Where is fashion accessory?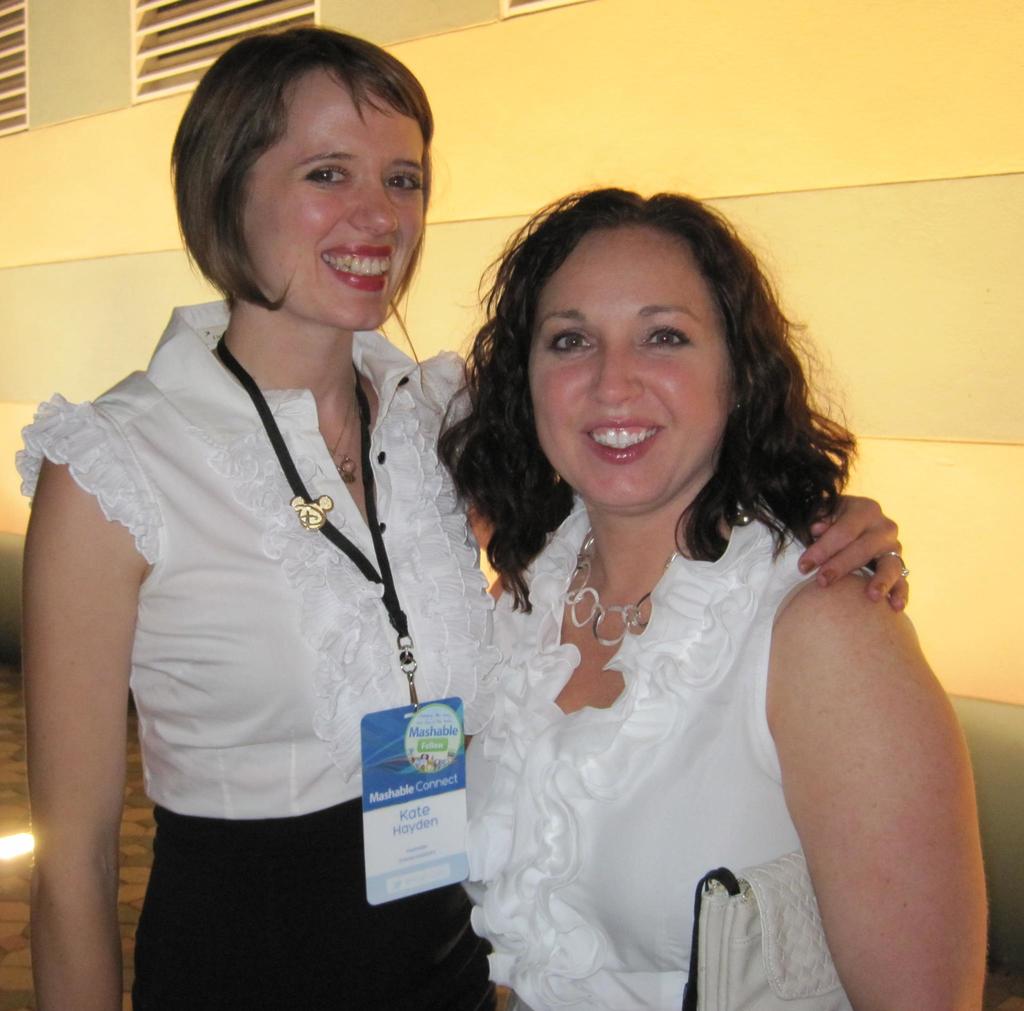
[564, 524, 688, 648].
